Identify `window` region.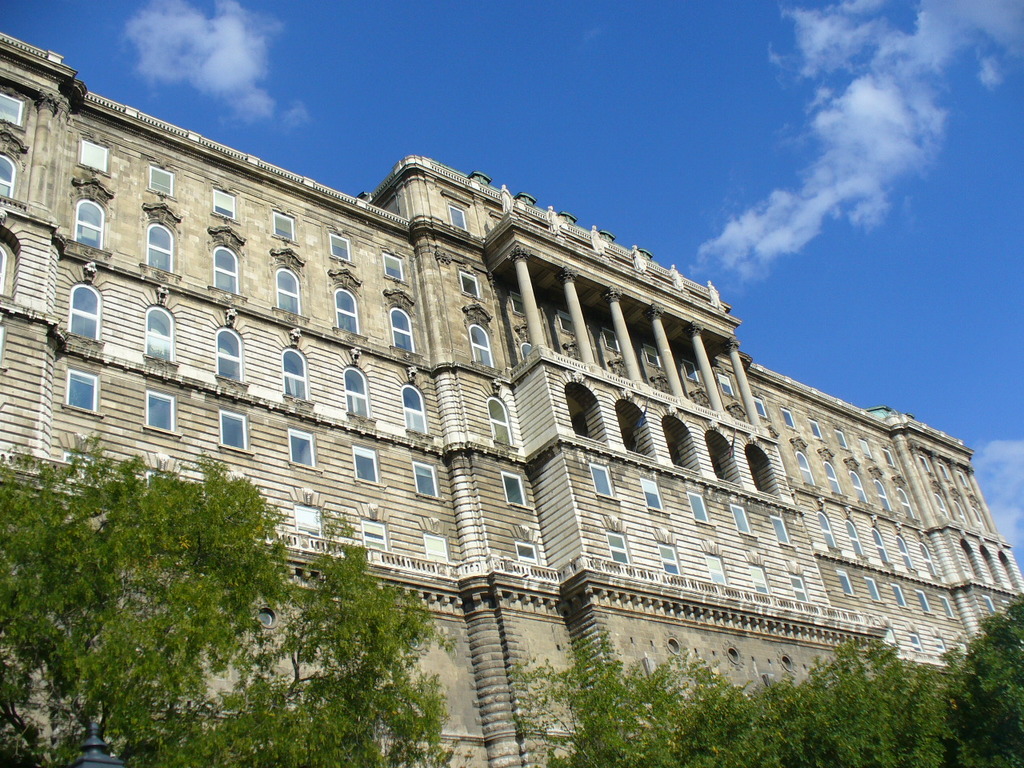
Region: left=813, top=511, right=837, bottom=553.
